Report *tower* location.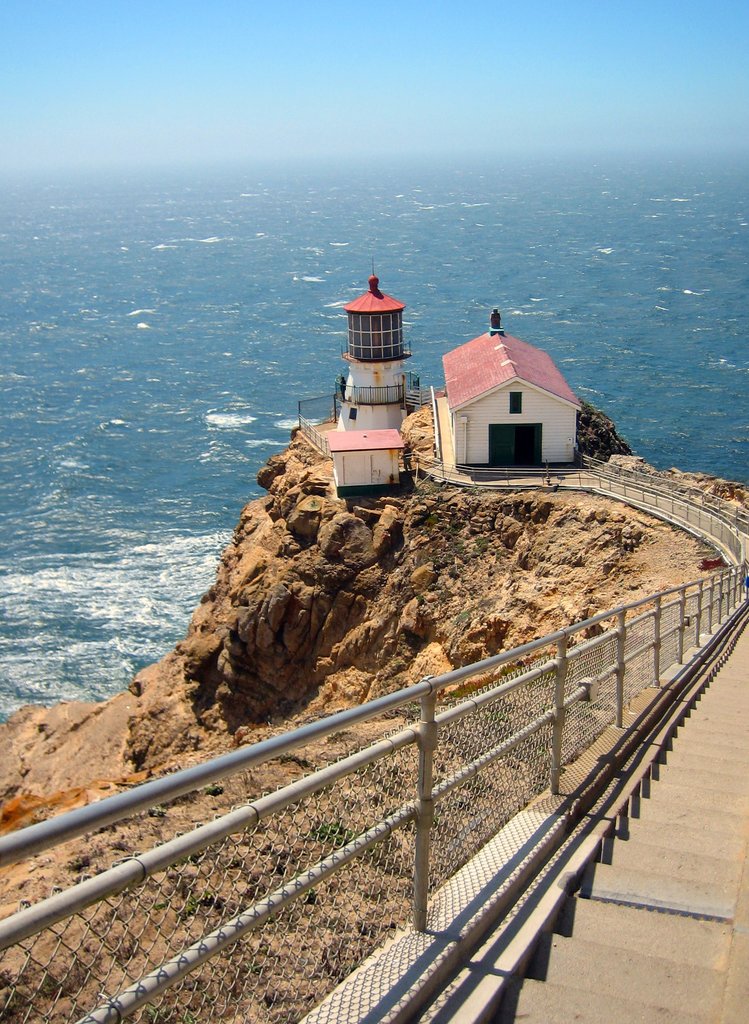
Report: detection(317, 270, 437, 458).
